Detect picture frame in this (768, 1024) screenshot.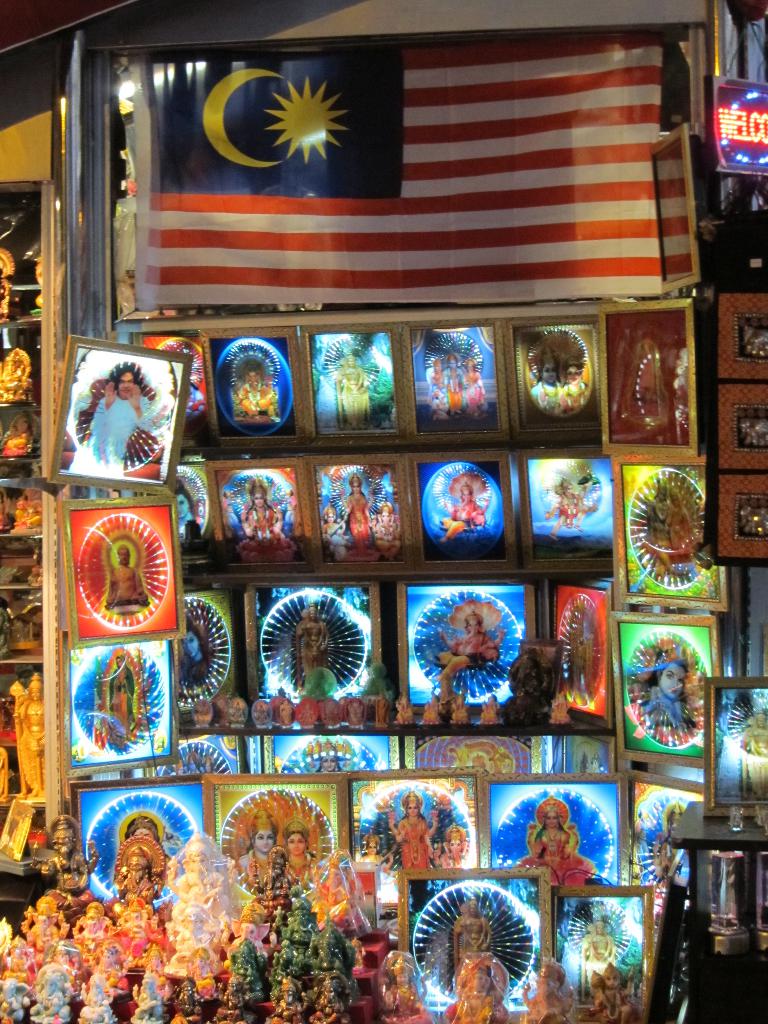
Detection: [184, 586, 239, 718].
